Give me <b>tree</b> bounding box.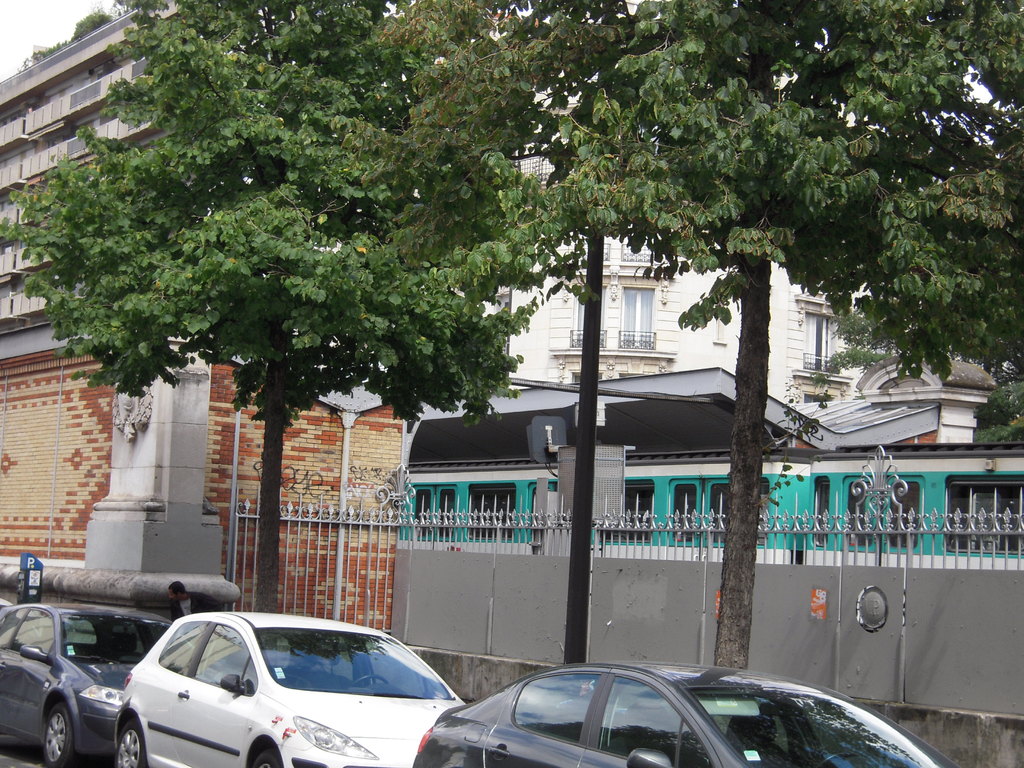
<box>526,0,1023,681</box>.
